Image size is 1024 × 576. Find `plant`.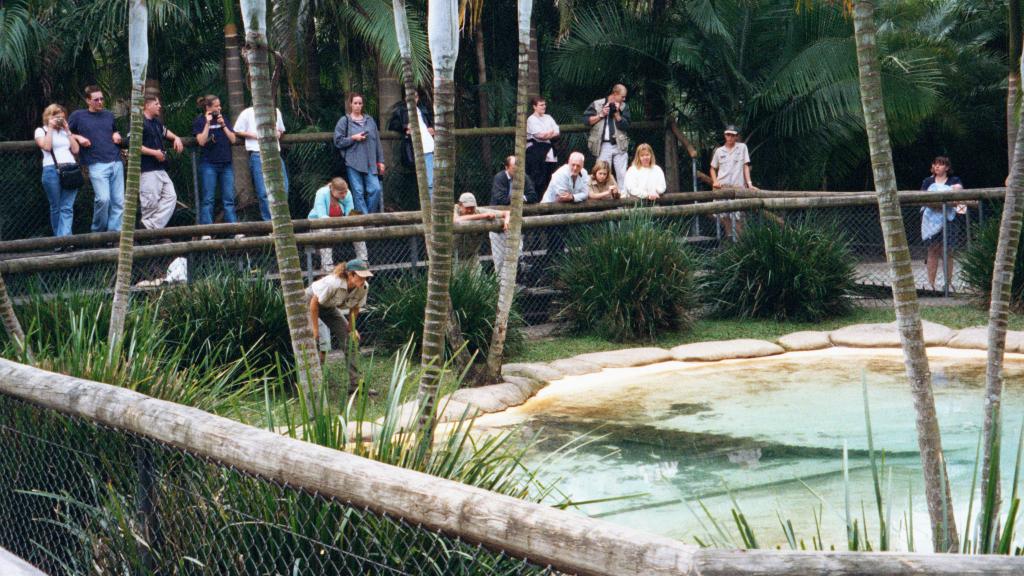
l=10, t=276, r=177, b=368.
